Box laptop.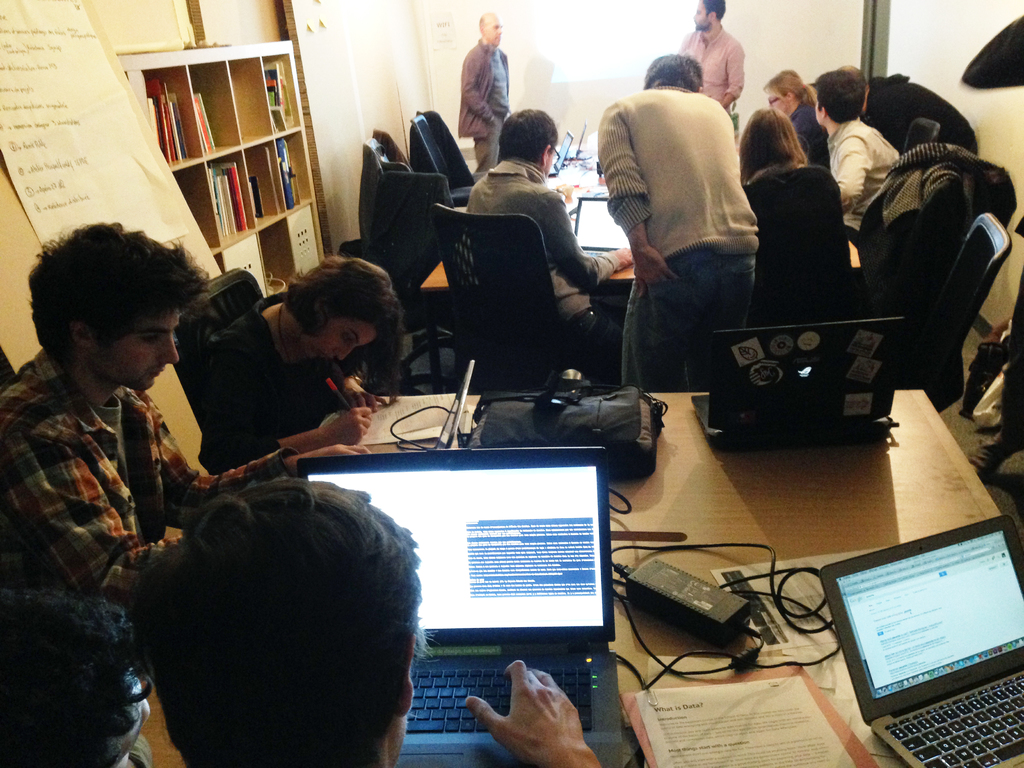
(left=434, top=362, right=475, bottom=450).
